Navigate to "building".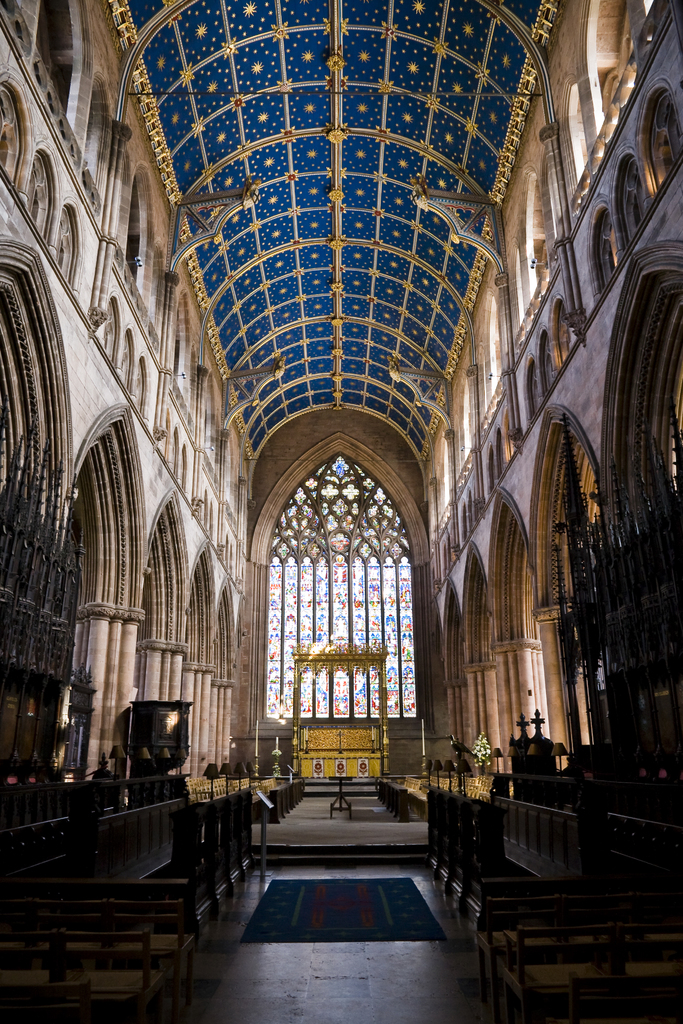
Navigation target: x1=0, y1=0, x2=682, y2=1023.
